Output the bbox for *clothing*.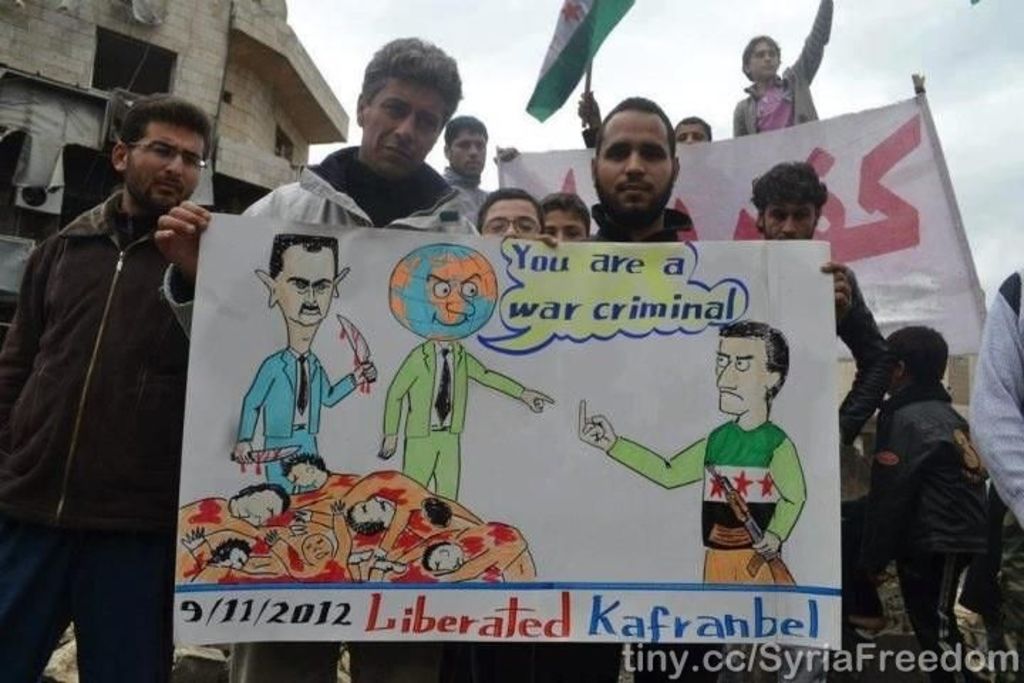
<box>0,518,178,680</box>.
